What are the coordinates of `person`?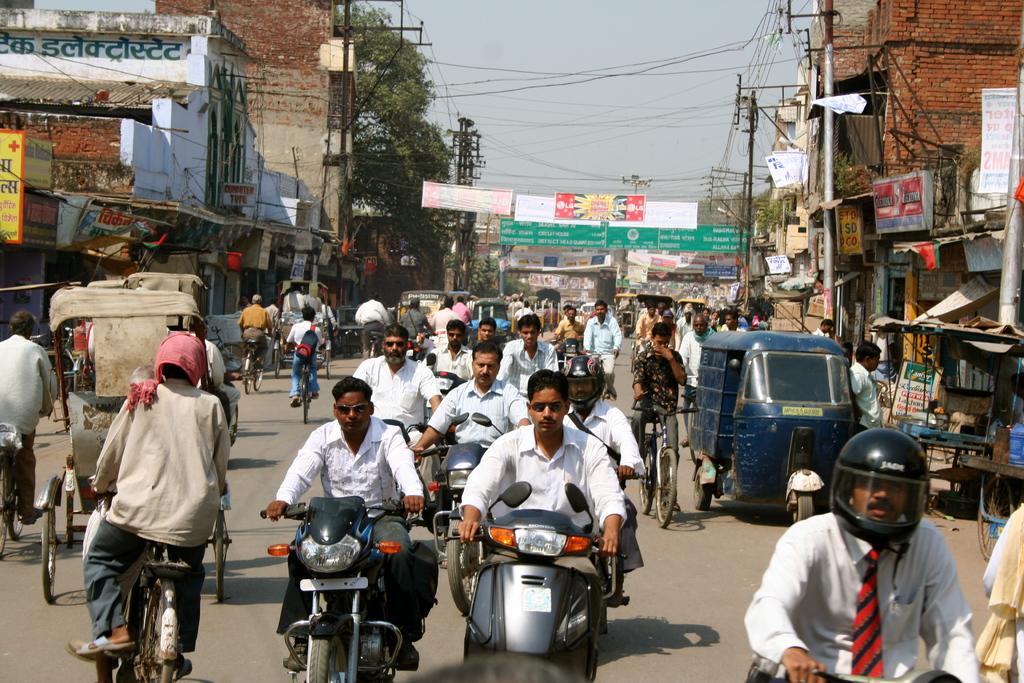
(x1=632, y1=322, x2=683, y2=512).
